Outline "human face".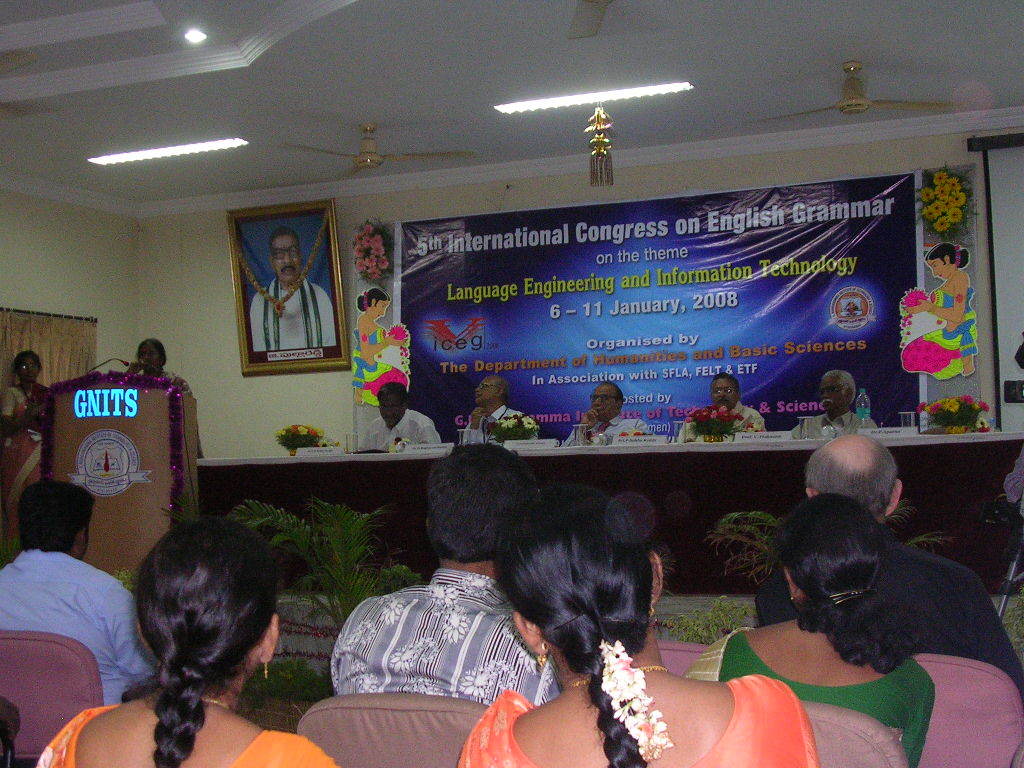
Outline: pyautogui.locateOnScreen(926, 257, 948, 277).
